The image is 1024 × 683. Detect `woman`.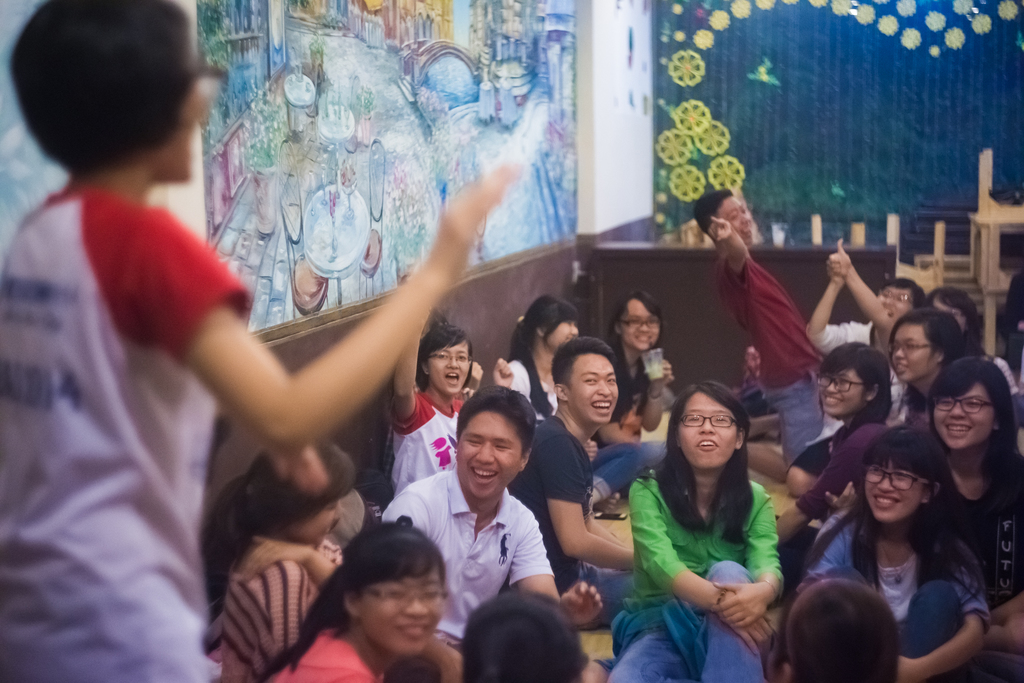
Detection: [886, 307, 961, 418].
